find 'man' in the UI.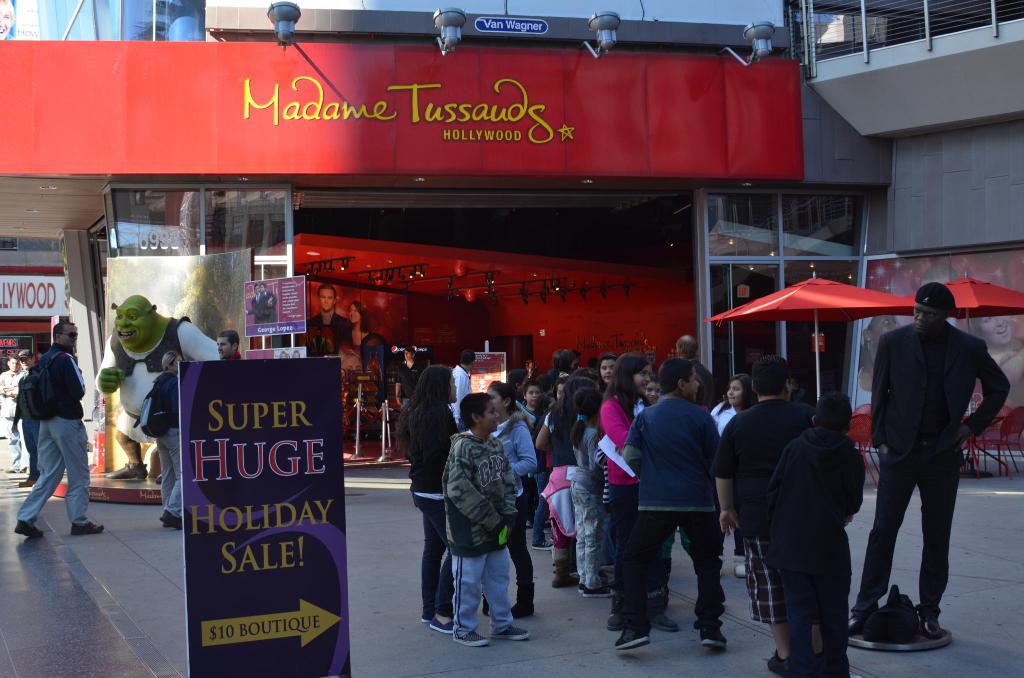
UI element at x1=296, y1=284, x2=356, y2=378.
